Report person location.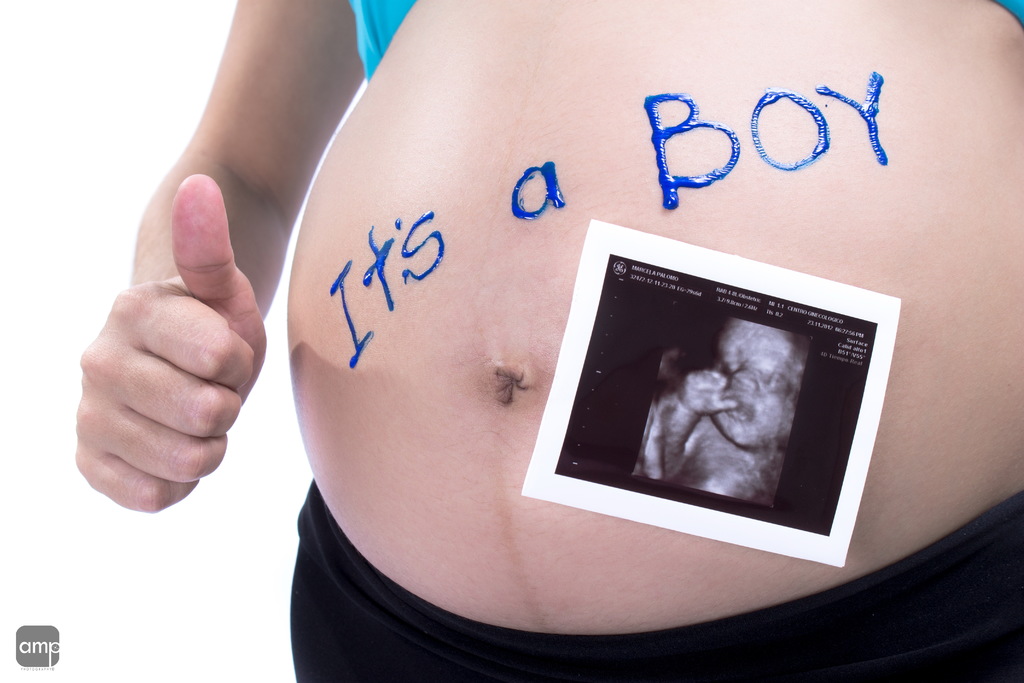
Report: left=212, top=10, right=948, bottom=664.
